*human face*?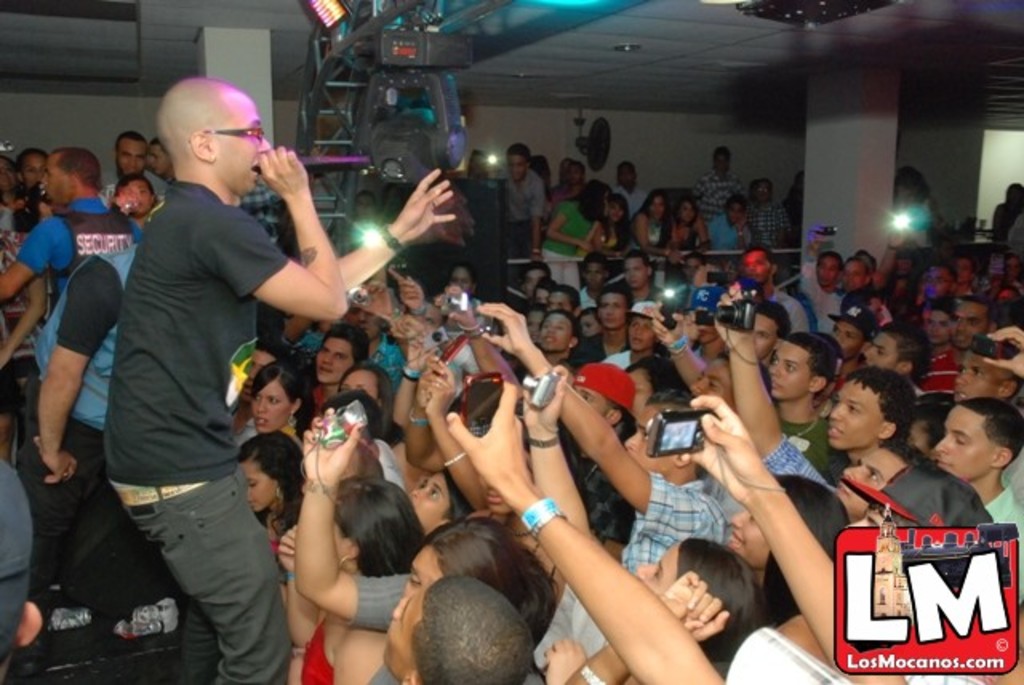
select_region(315, 330, 354, 383)
